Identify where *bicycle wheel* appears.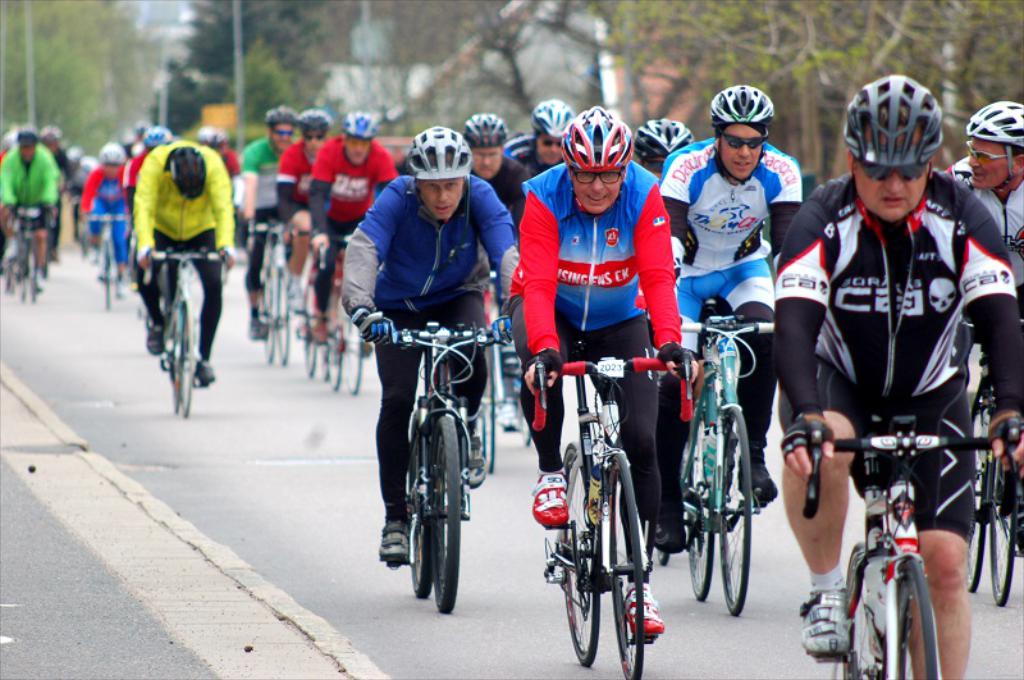
Appears at Rect(556, 438, 607, 671).
